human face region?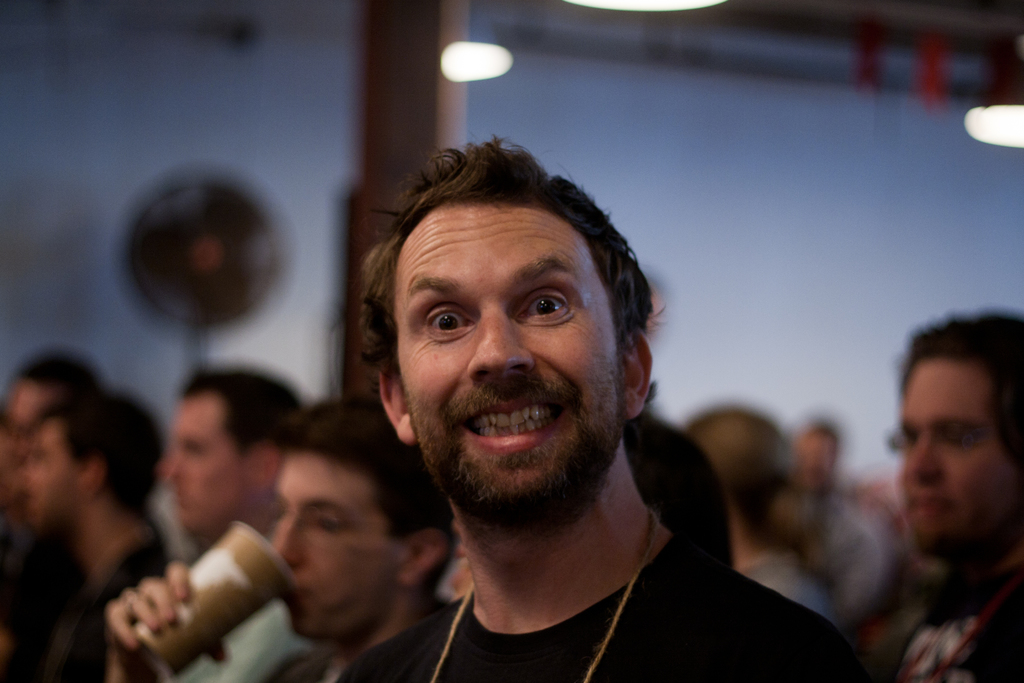
locate(803, 436, 834, 491)
